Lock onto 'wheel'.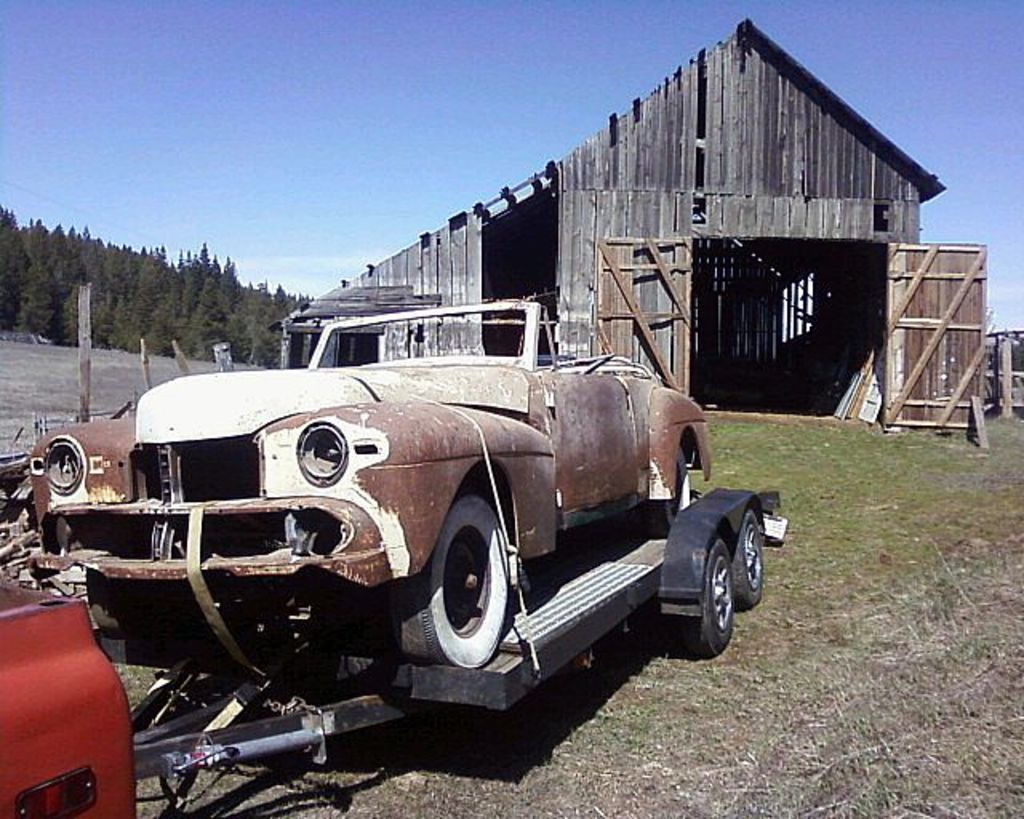
Locked: x1=658 y1=451 x2=693 y2=534.
